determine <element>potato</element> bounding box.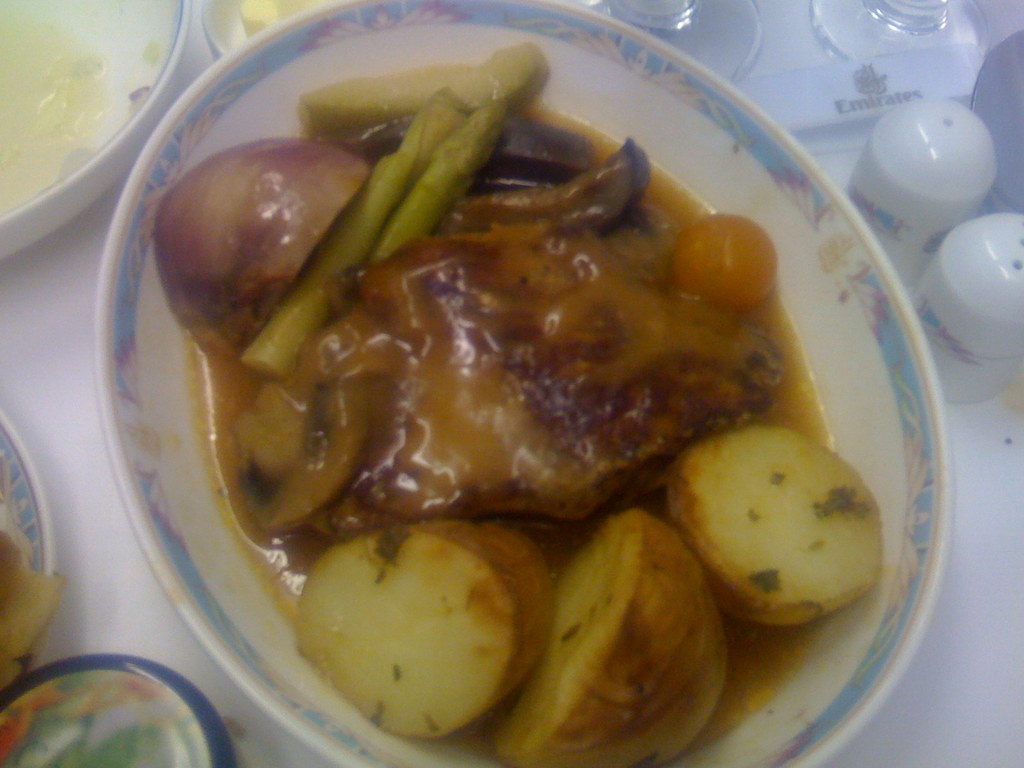
Determined: bbox=[495, 506, 728, 767].
